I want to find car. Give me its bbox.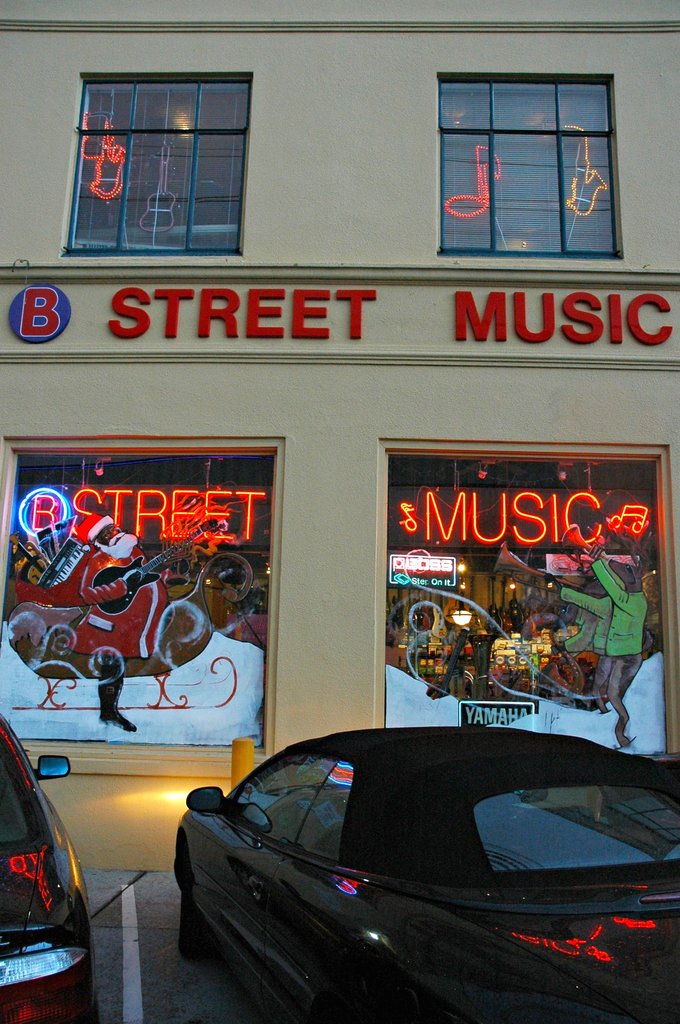
(0,713,96,1023).
